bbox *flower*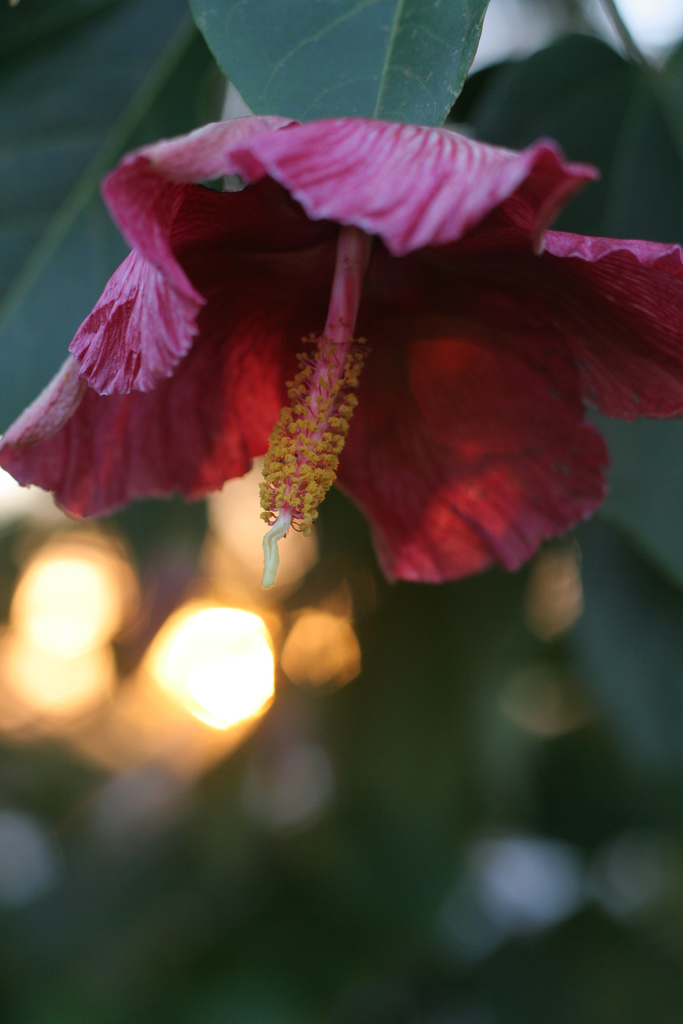
pyautogui.locateOnScreen(1, 76, 682, 620)
